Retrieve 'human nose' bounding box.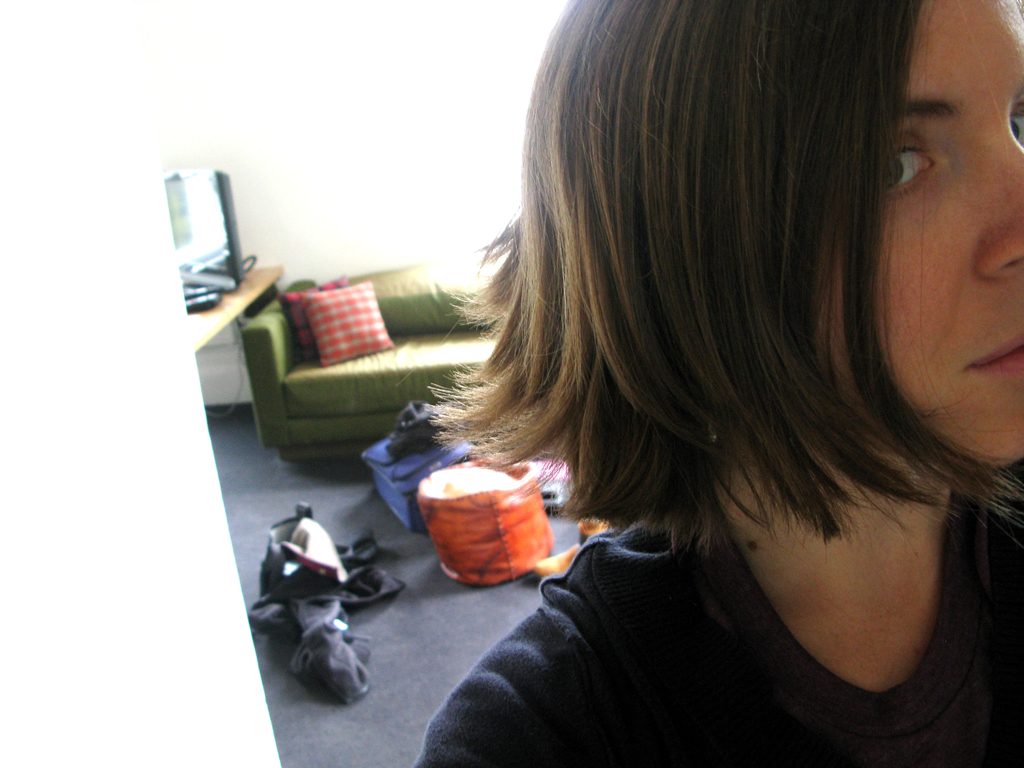
Bounding box: <bbox>975, 129, 1023, 281</bbox>.
